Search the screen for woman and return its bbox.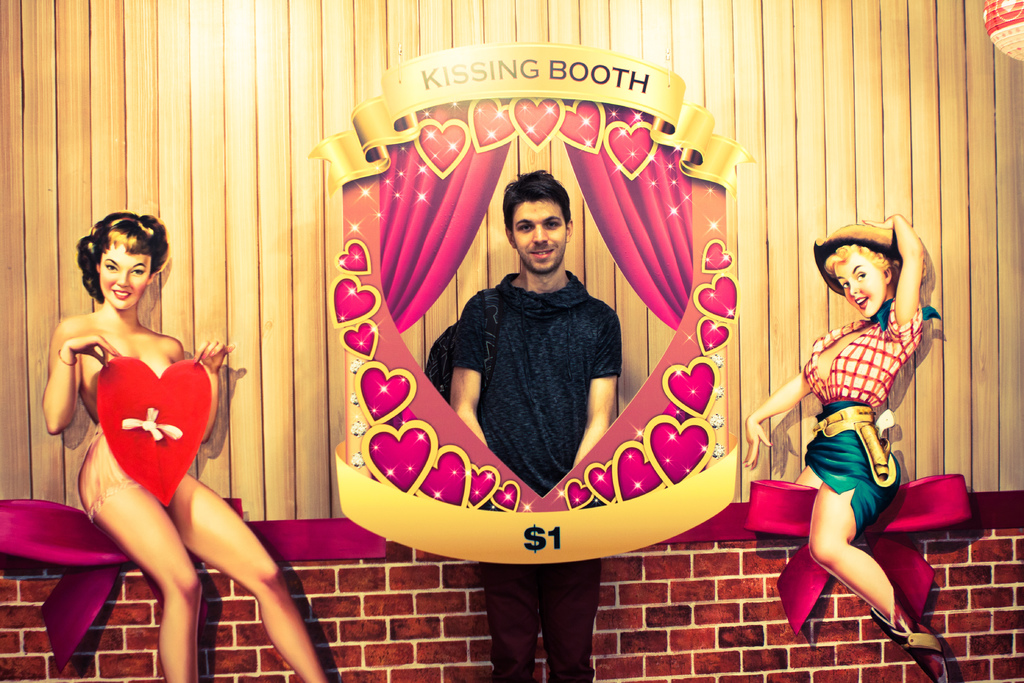
Found: BBox(54, 183, 246, 656).
